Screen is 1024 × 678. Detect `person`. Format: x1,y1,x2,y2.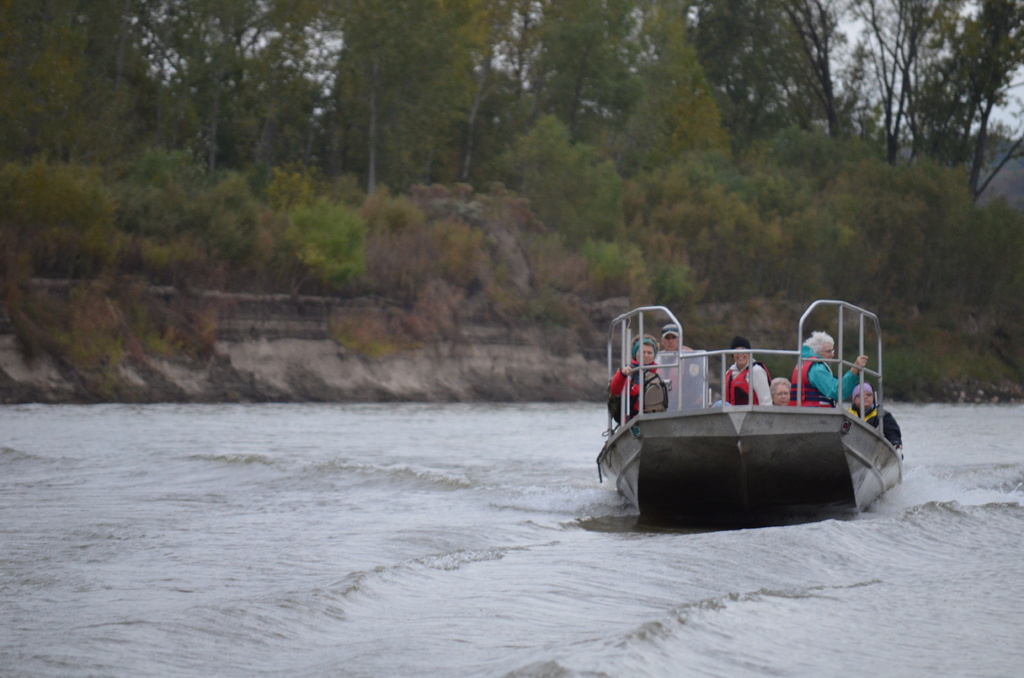
854,381,901,449.
